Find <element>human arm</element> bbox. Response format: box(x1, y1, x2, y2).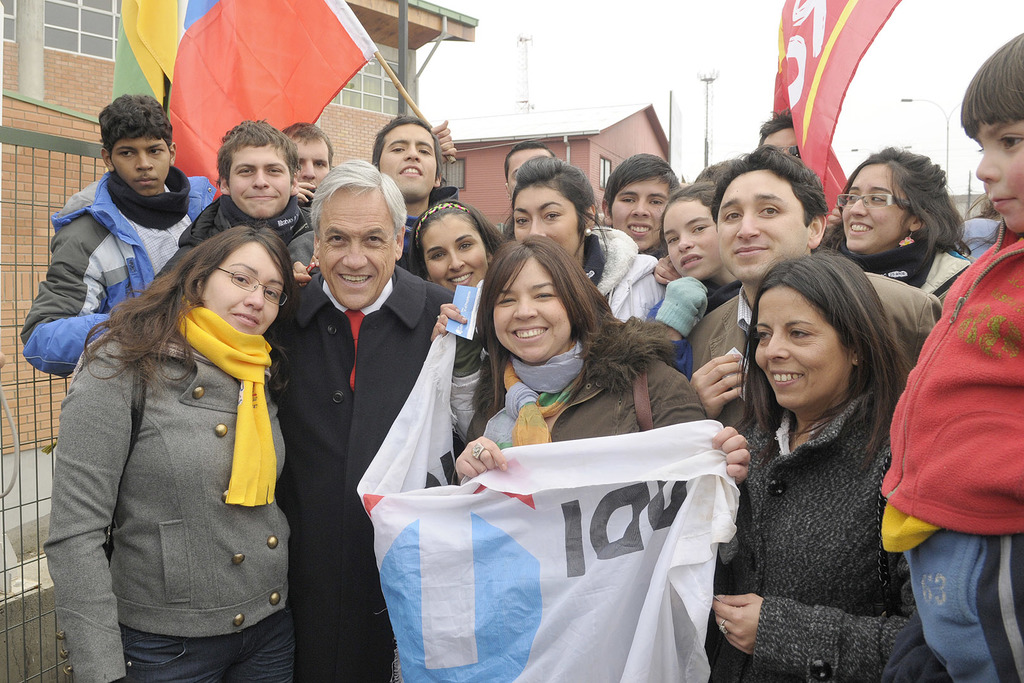
box(929, 252, 977, 315).
